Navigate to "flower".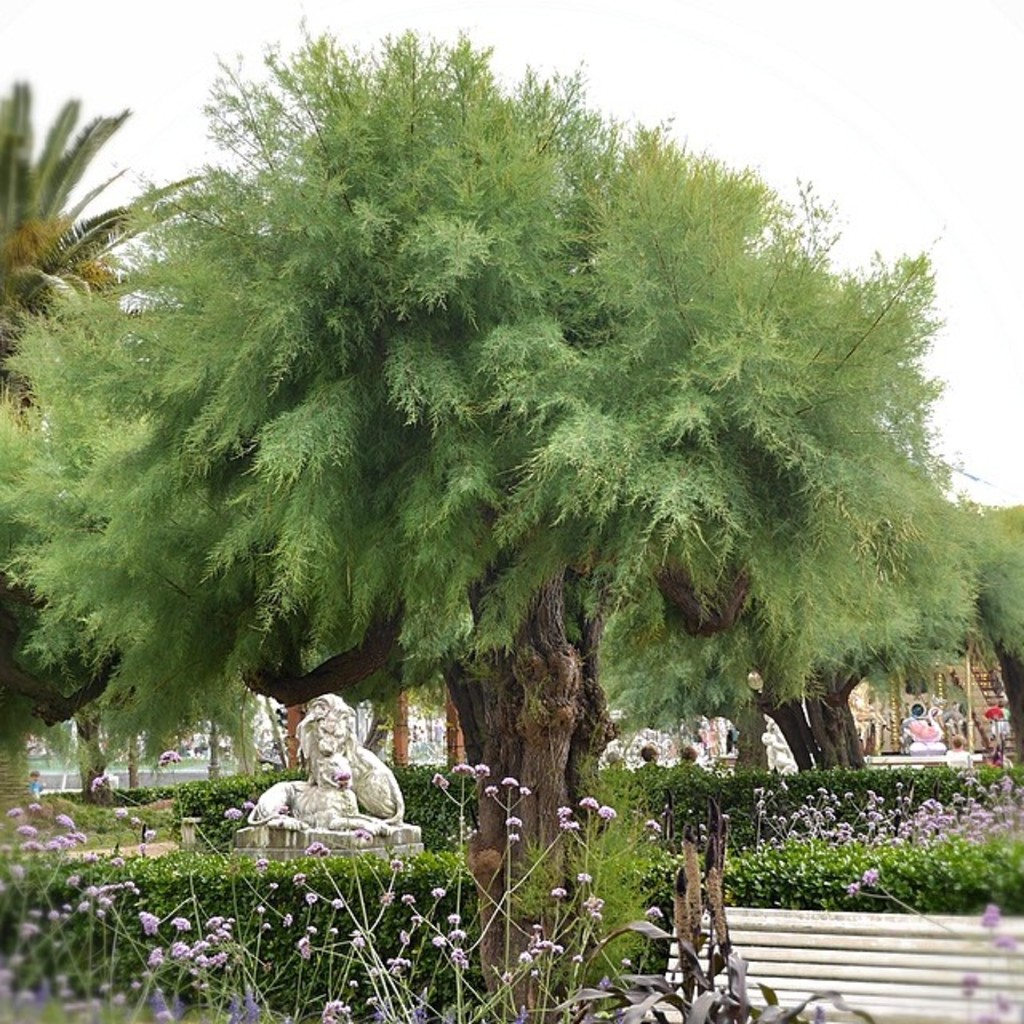
Navigation target: region(258, 904, 266, 912).
